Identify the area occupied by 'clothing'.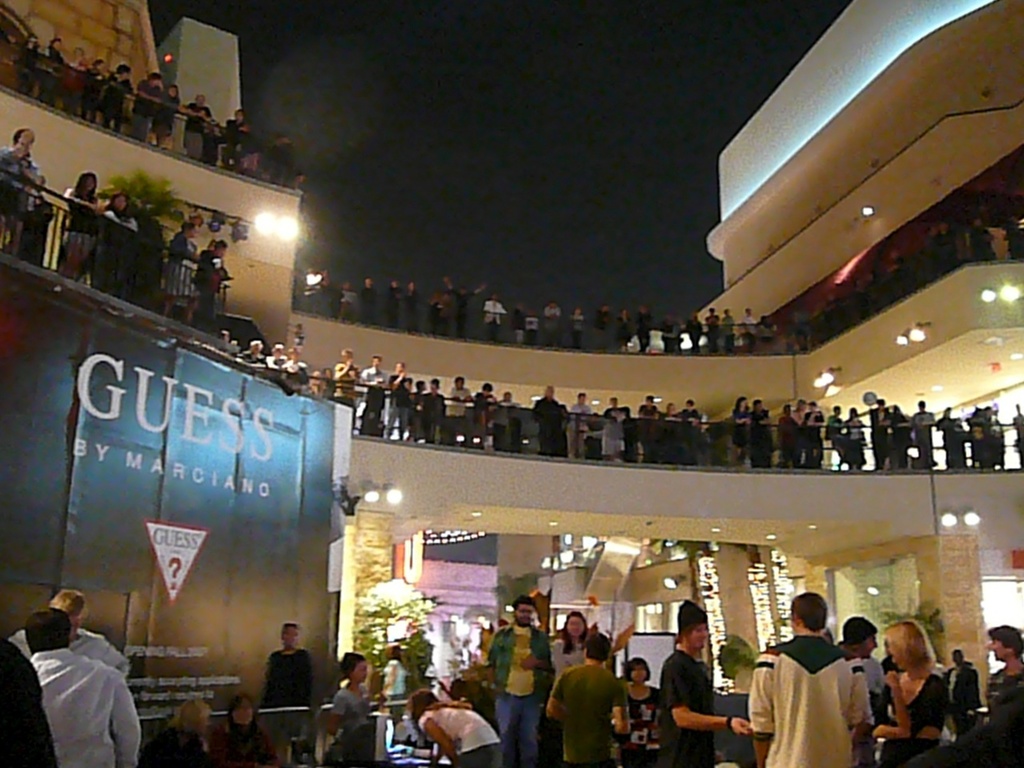
Area: rect(96, 204, 148, 232).
